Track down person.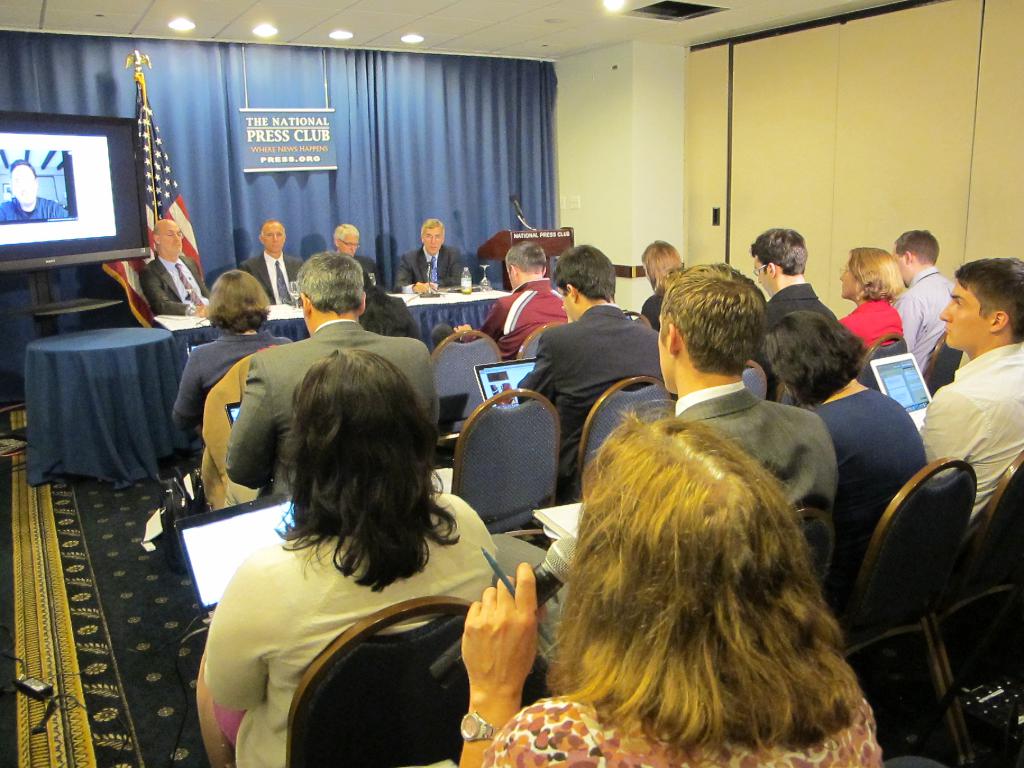
Tracked to 237:219:307:308.
